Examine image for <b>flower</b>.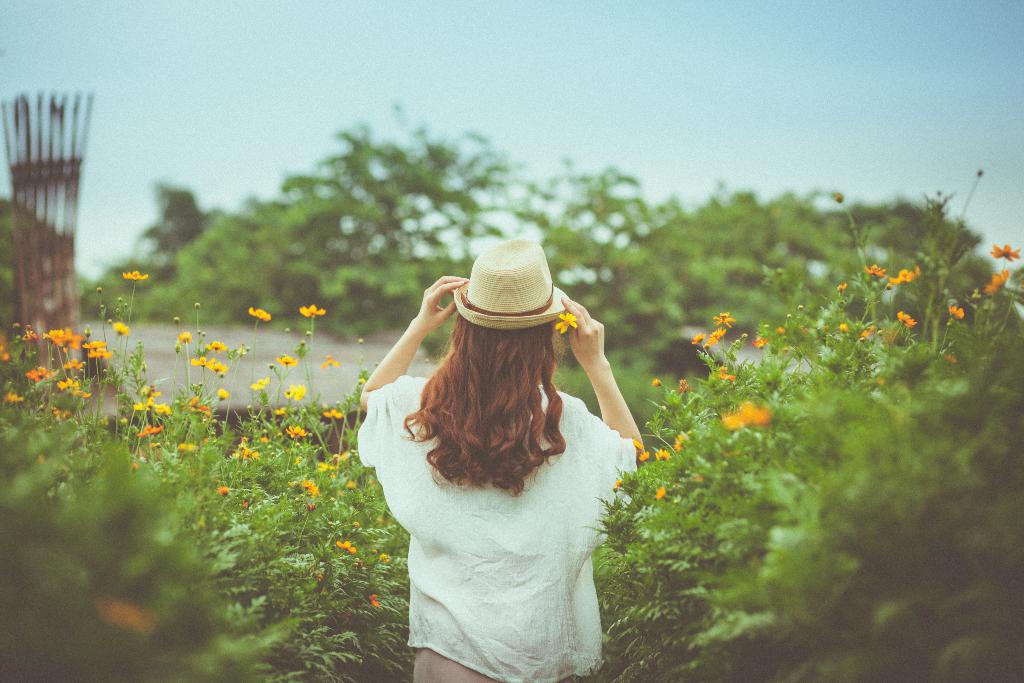
Examination result: [122, 268, 149, 283].
